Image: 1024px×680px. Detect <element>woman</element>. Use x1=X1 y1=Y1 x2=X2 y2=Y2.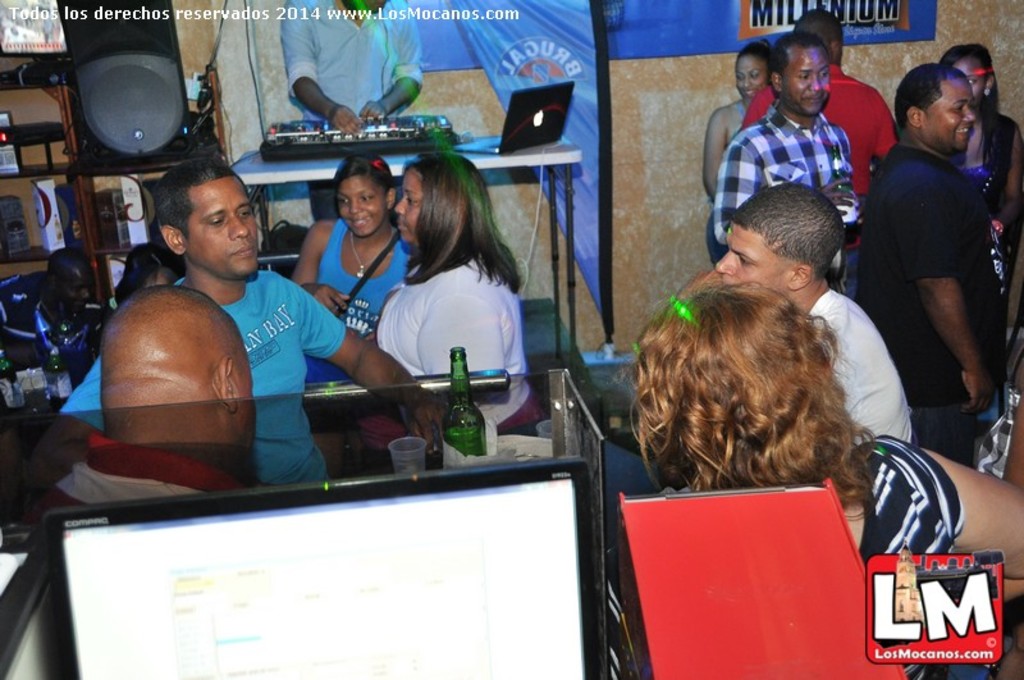
x1=351 y1=152 x2=539 y2=403.
